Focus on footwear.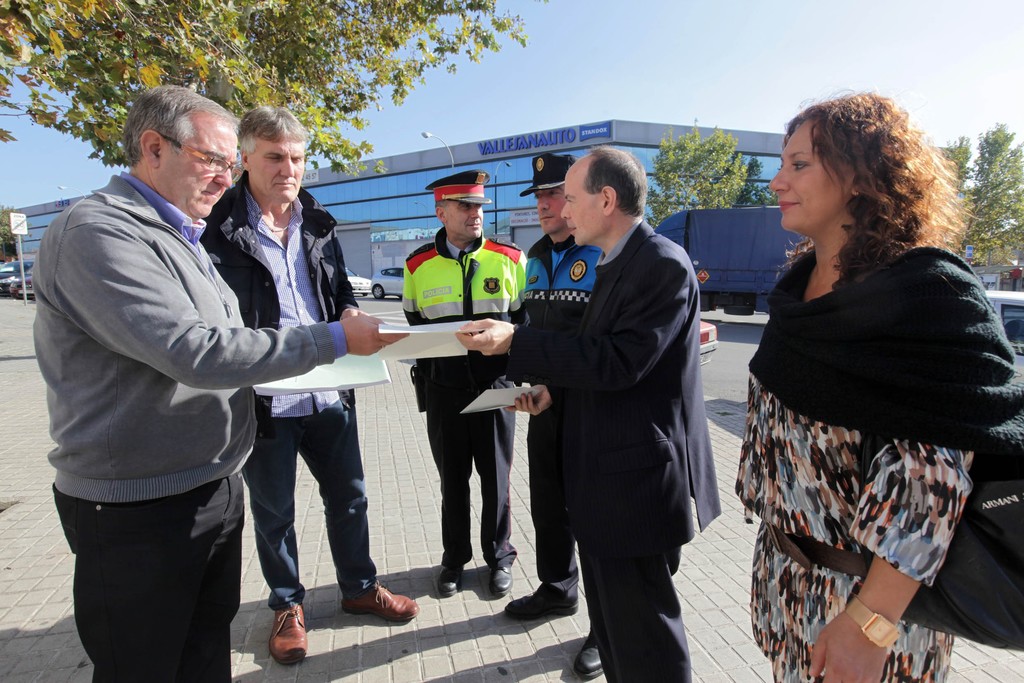
Focused at region(574, 639, 609, 682).
